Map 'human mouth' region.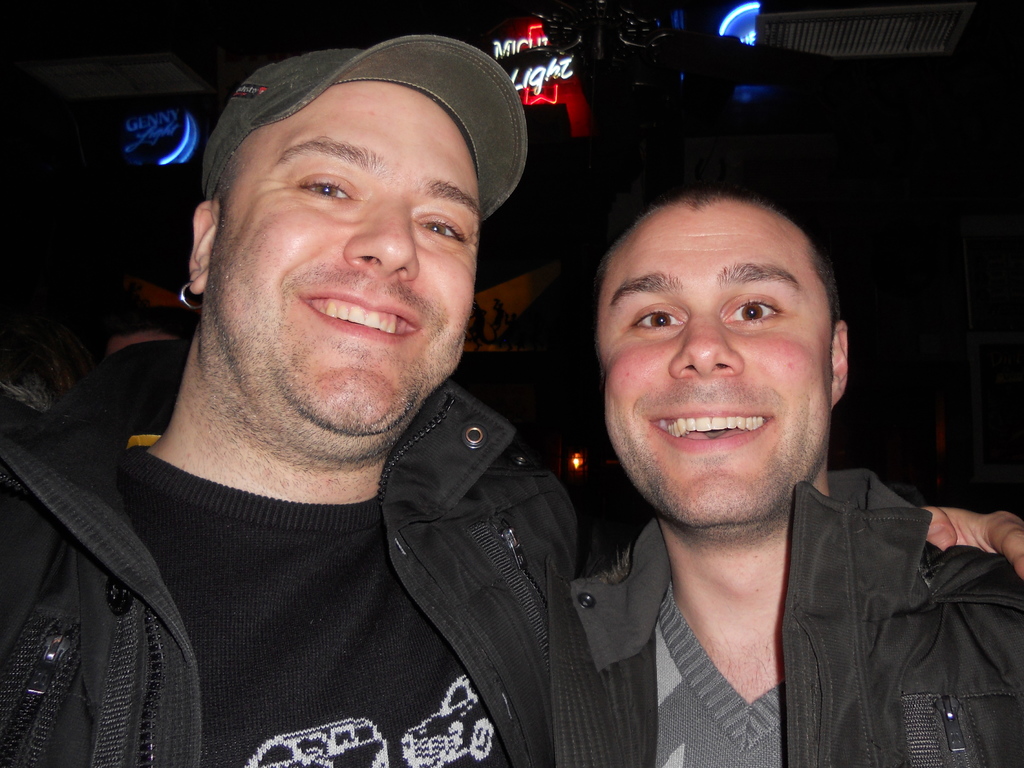
Mapped to <region>291, 289, 430, 343</region>.
